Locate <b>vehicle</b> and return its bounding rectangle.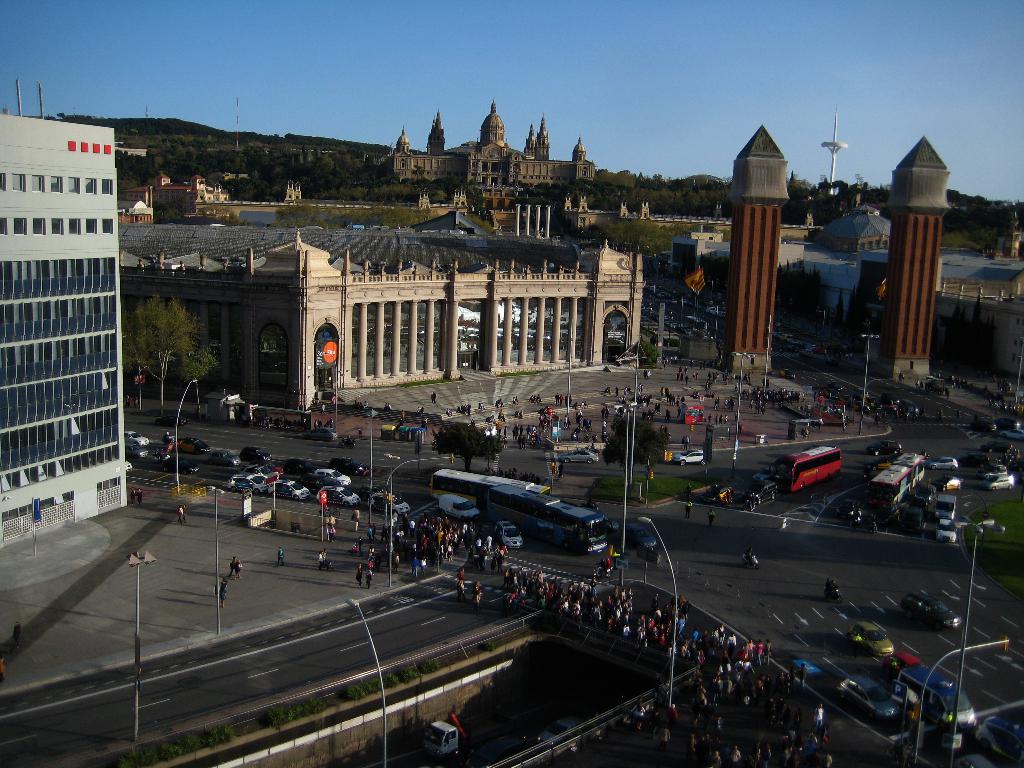
detection(126, 444, 150, 461).
